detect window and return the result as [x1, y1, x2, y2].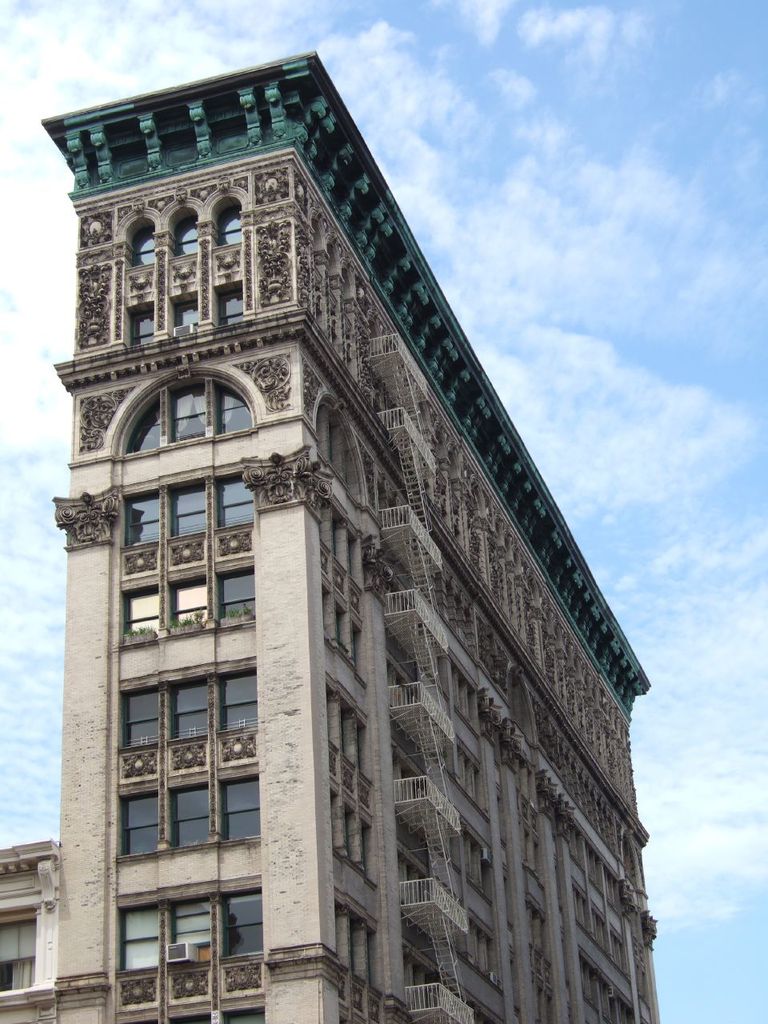
[118, 888, 279, 970].
